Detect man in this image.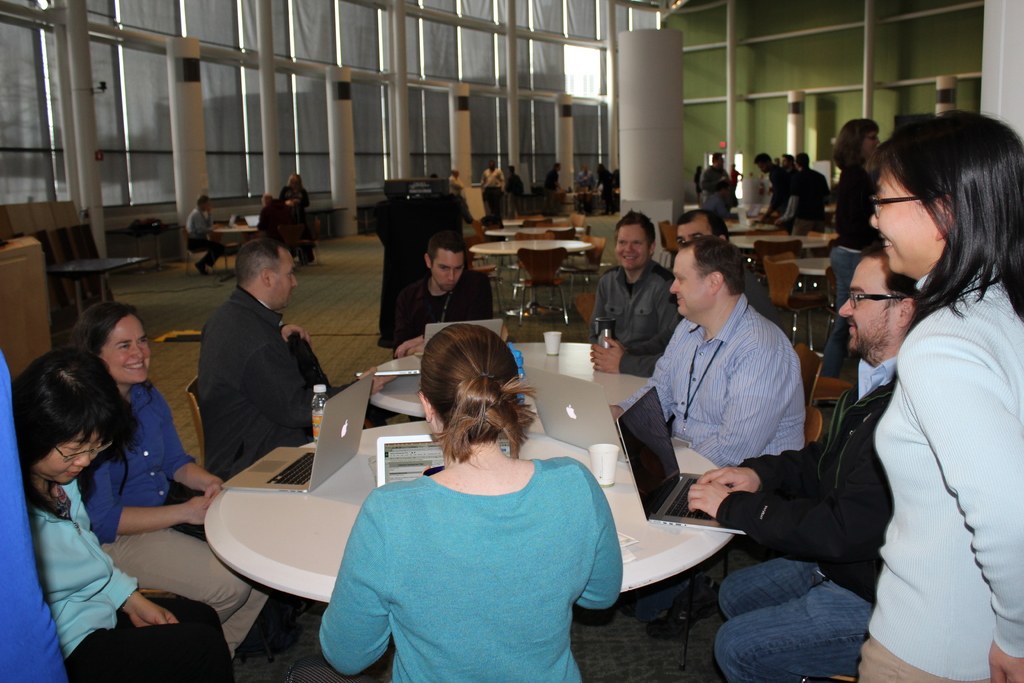
Detection: [588, 211, 682, 347].
